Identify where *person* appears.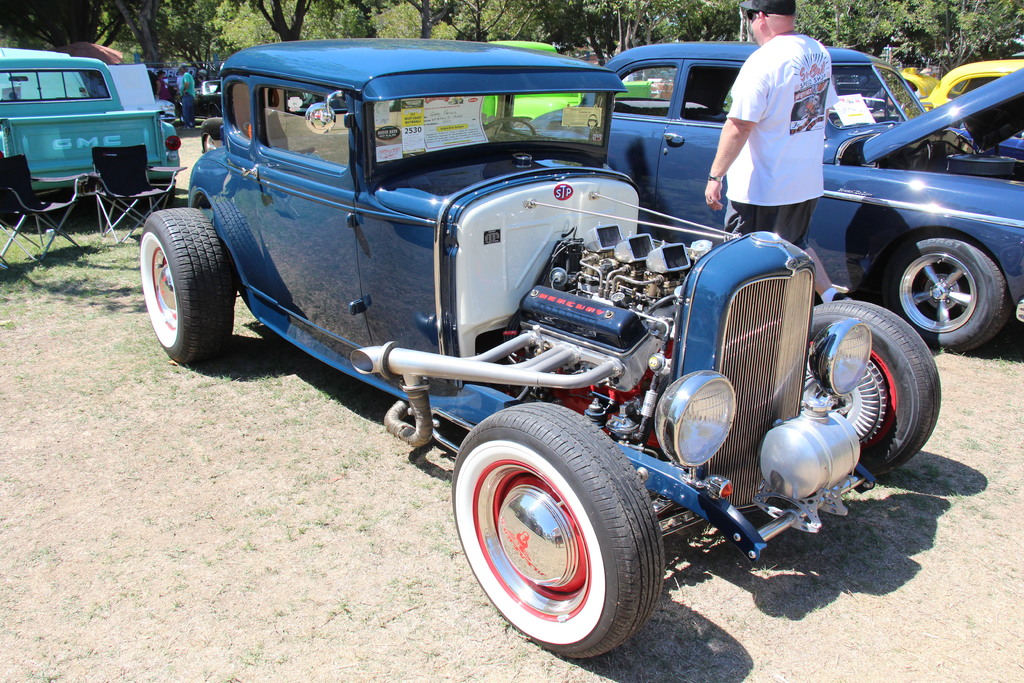
Appears at bbox=(724, 6, 849, 258).
